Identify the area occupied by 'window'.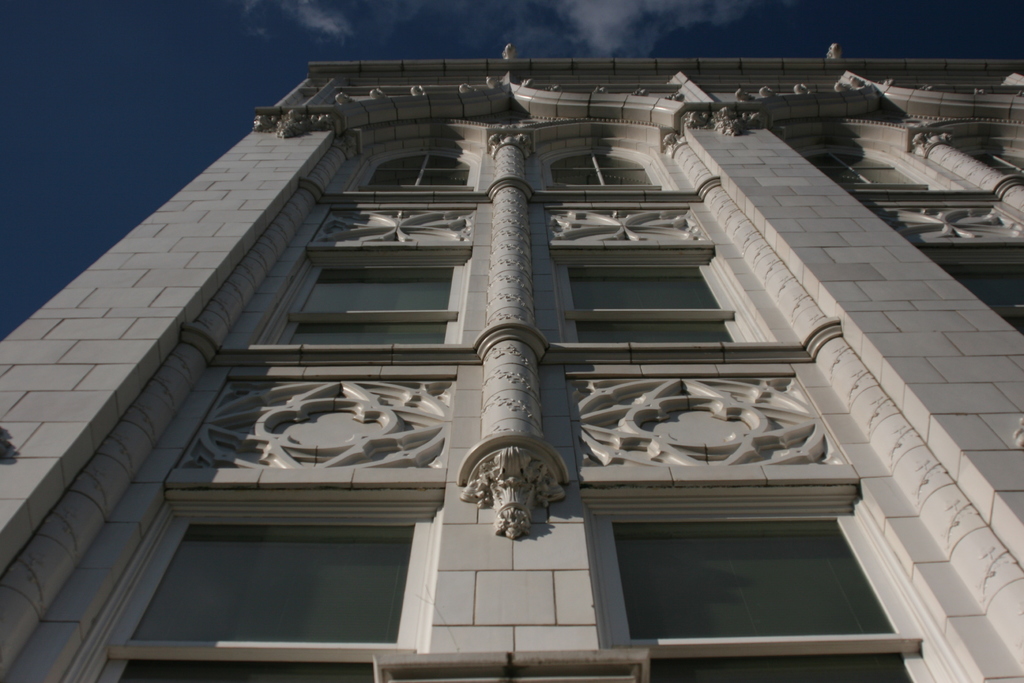
Area: 566,259,742,341.
